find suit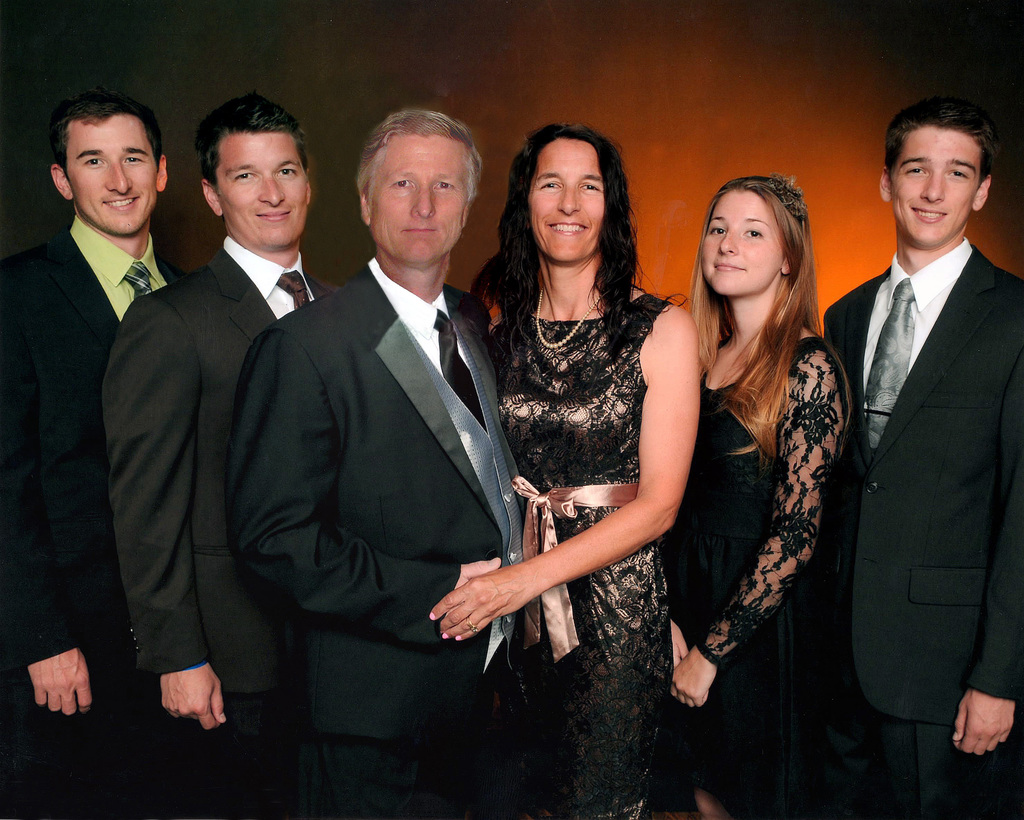
[left=106, top=236, right=339, bottom=819]
